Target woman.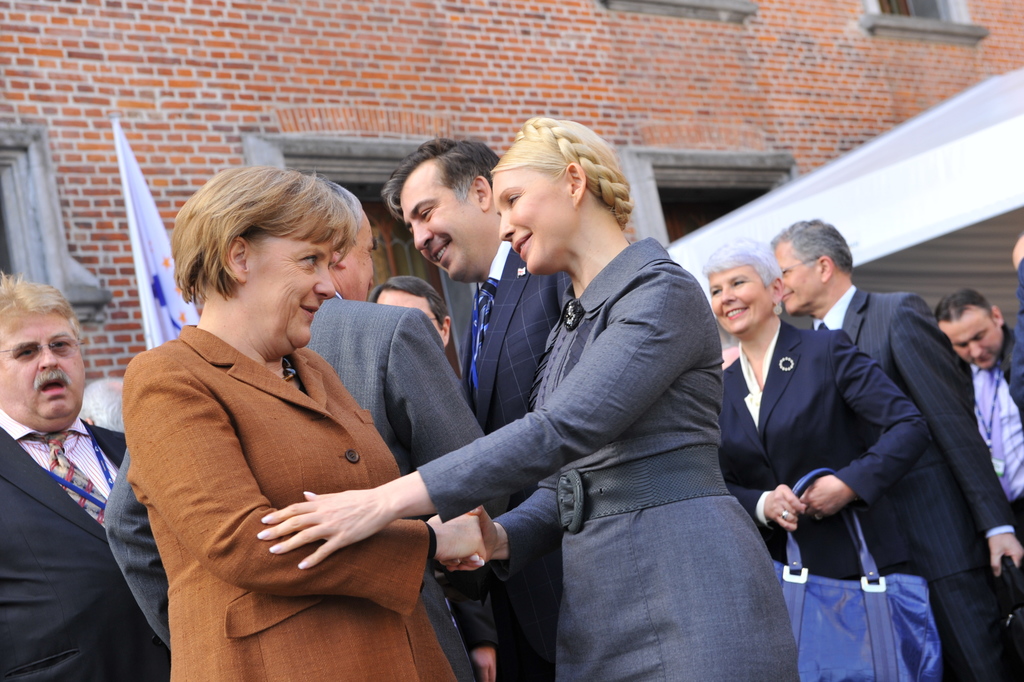
Target region: select_region(260, 110, 810, 681).
